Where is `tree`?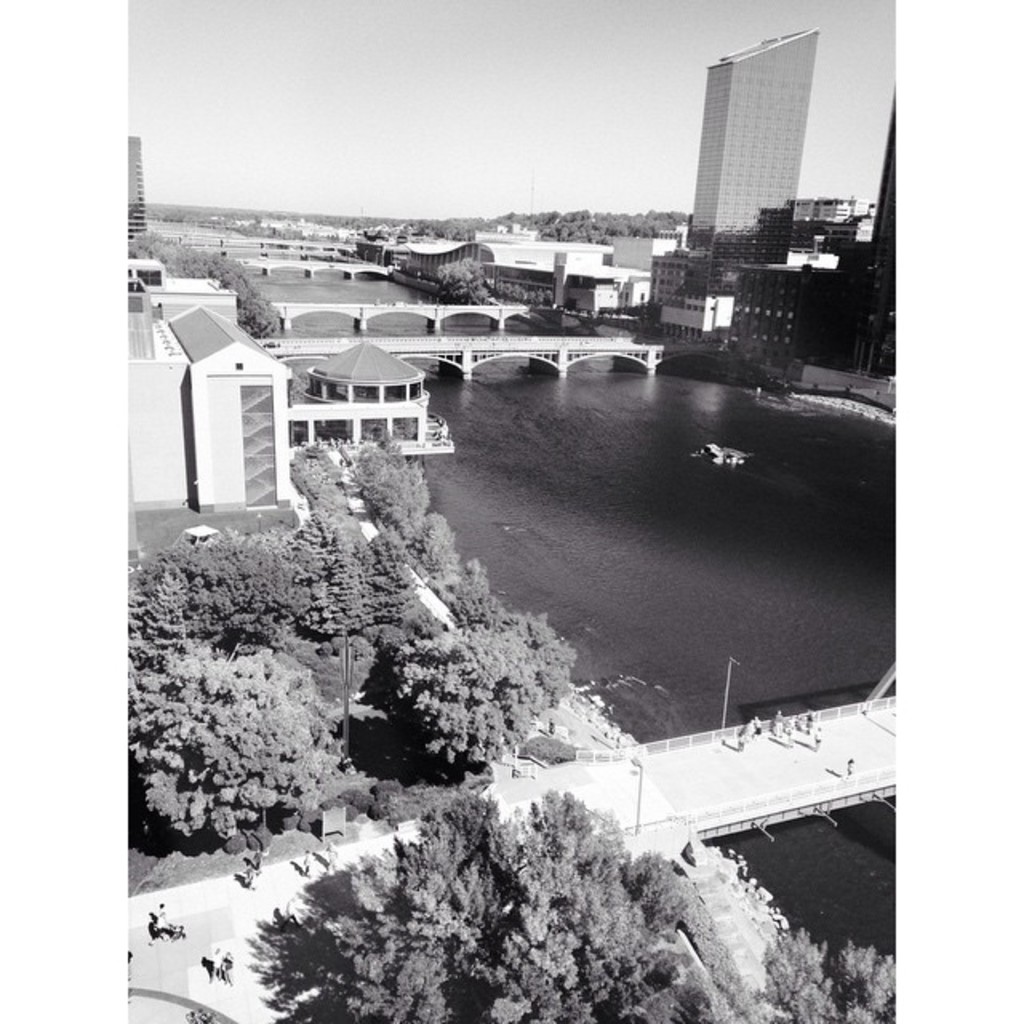
bbox(123, 642, 381, 862).
